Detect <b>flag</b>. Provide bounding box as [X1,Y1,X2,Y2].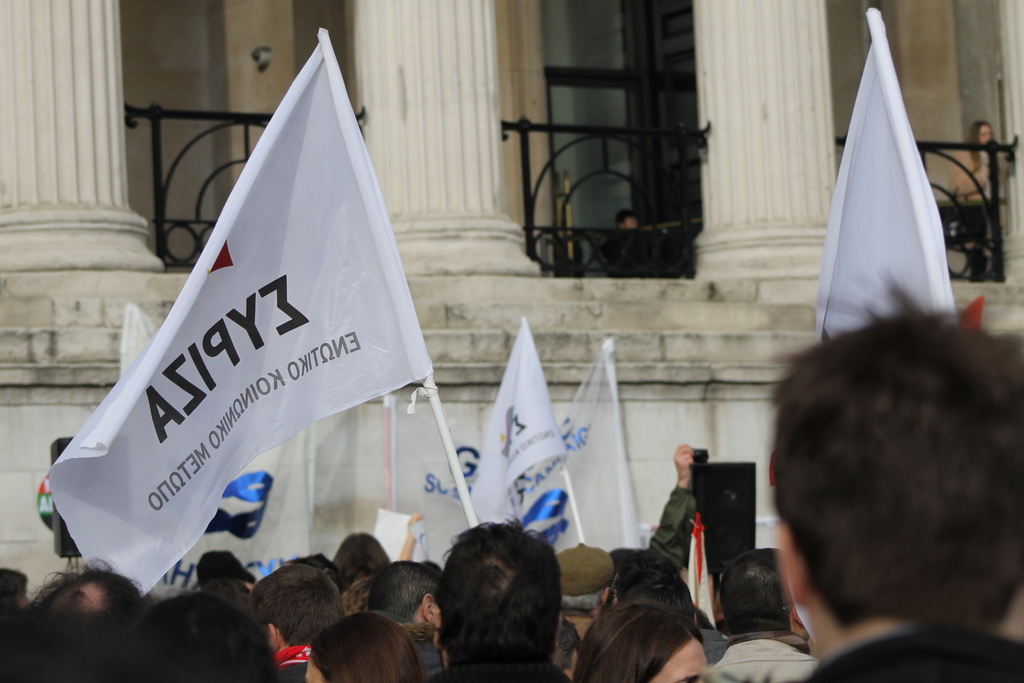
[808,0,961,342].
